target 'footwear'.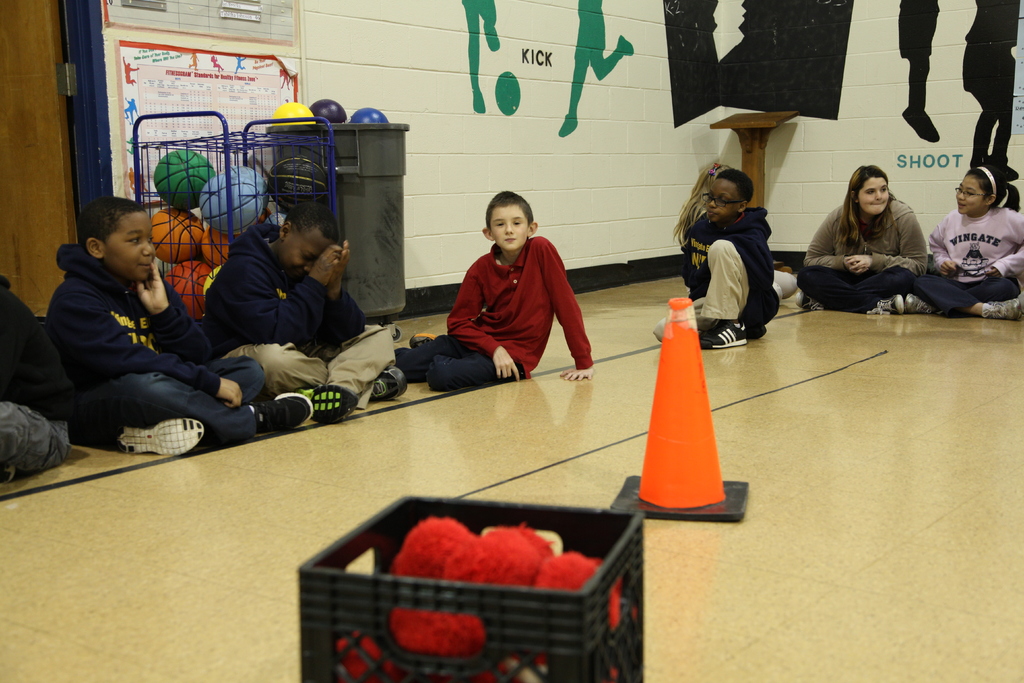
Target region: detection(875, 290, 911, 318).
